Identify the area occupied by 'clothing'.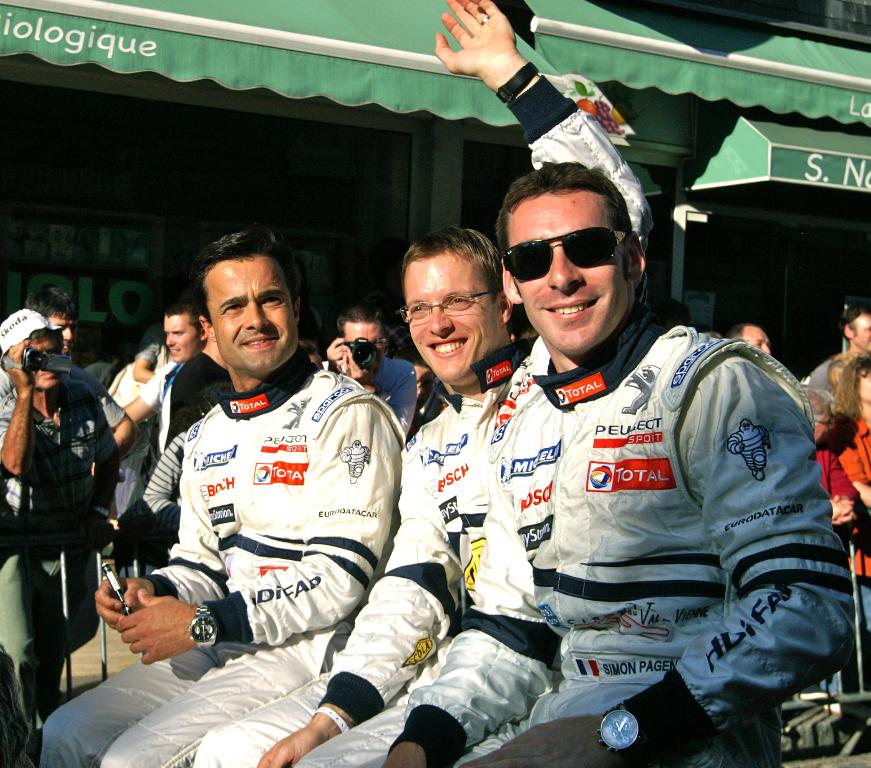
Area: <region>0, 376, 118, 747</region>.
